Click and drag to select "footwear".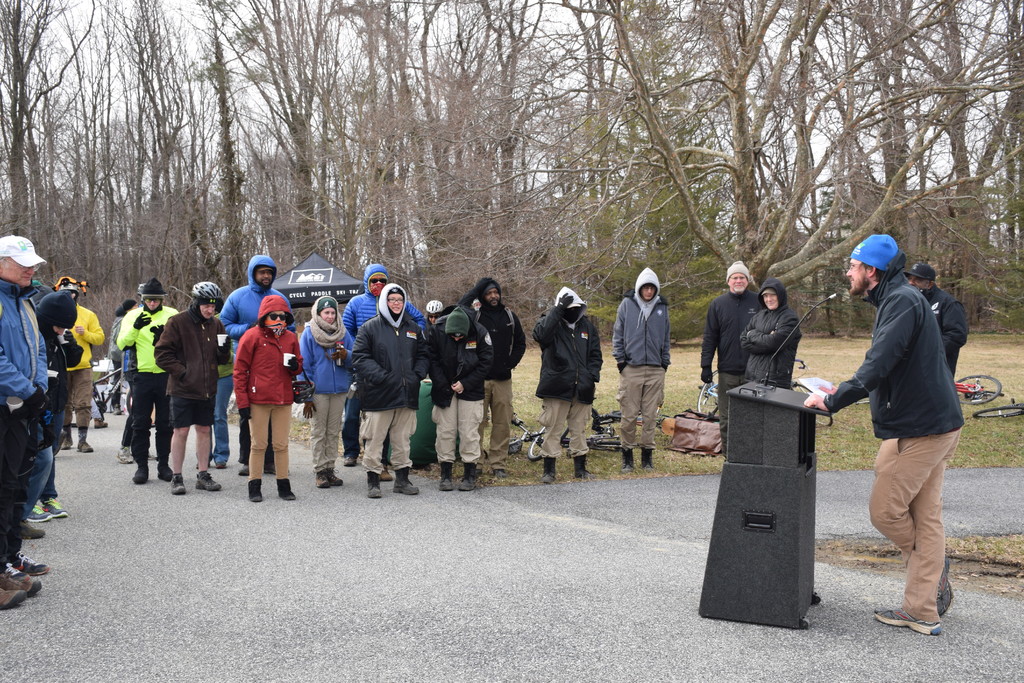
Selection: [x1=380, y1=465, x2=396, y2=481].
